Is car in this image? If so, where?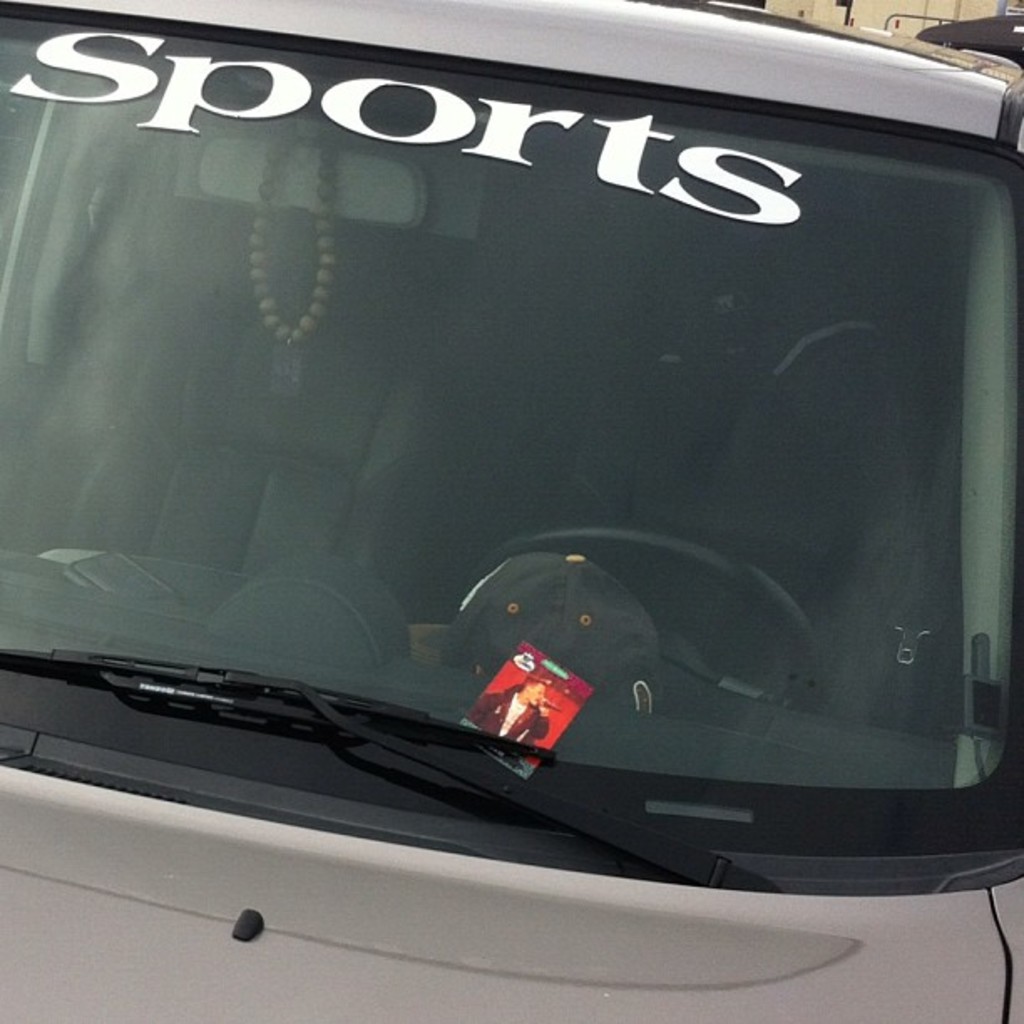
Yes, at [0, 0, 1022, 1022].
